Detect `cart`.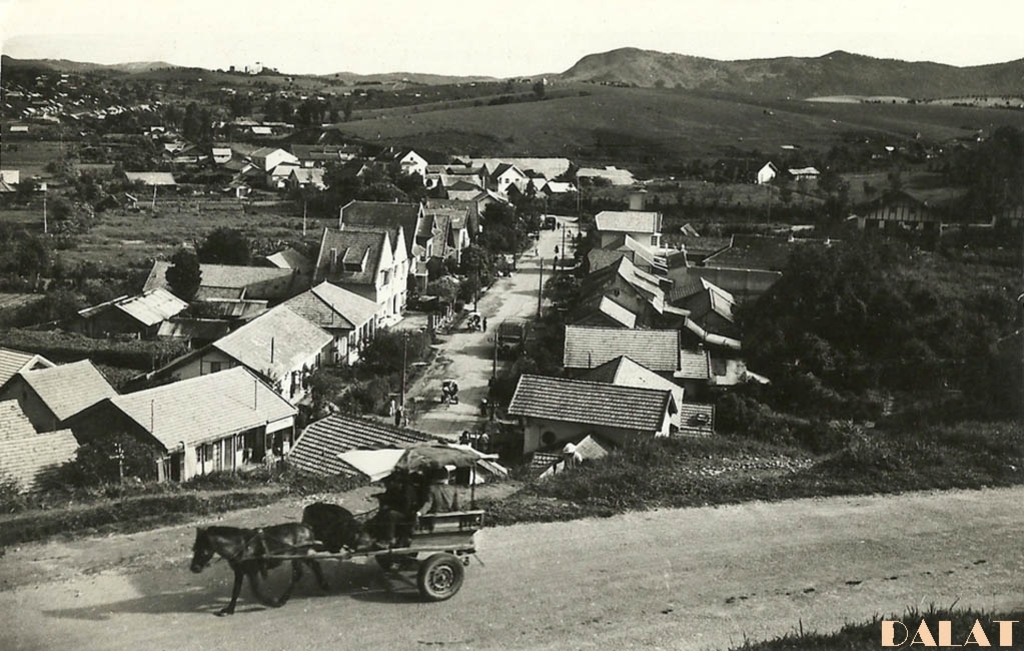
Detected at 441/379/456/409.
